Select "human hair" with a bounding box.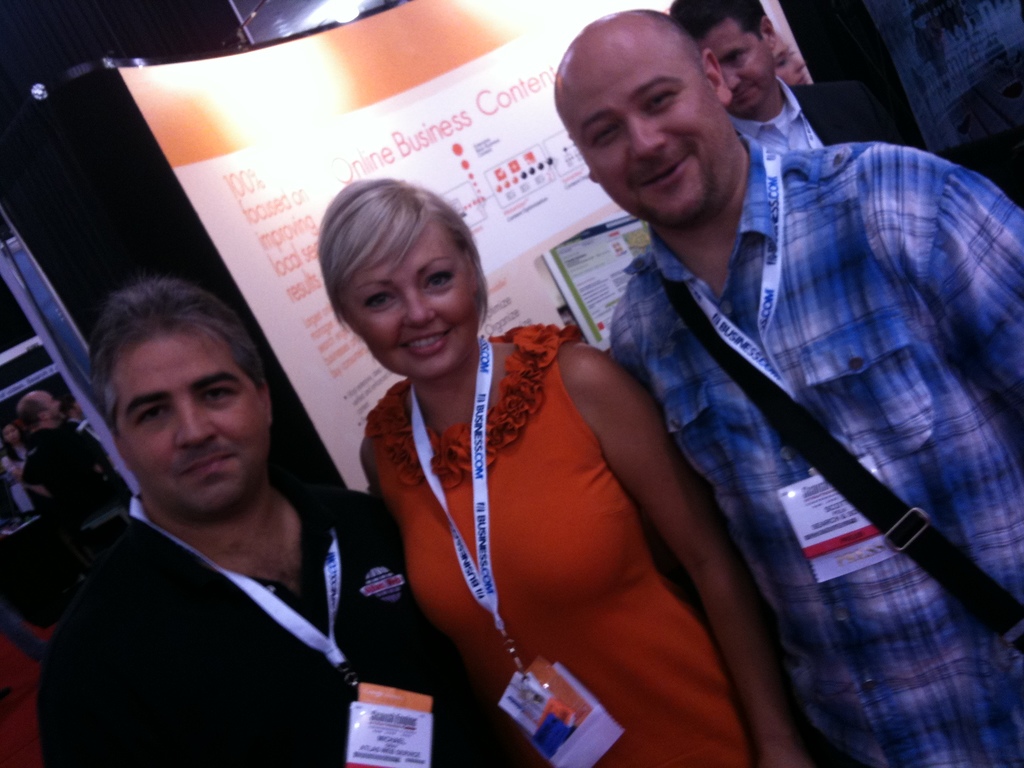
[left=0, top=418, right=20, bottom=464].
